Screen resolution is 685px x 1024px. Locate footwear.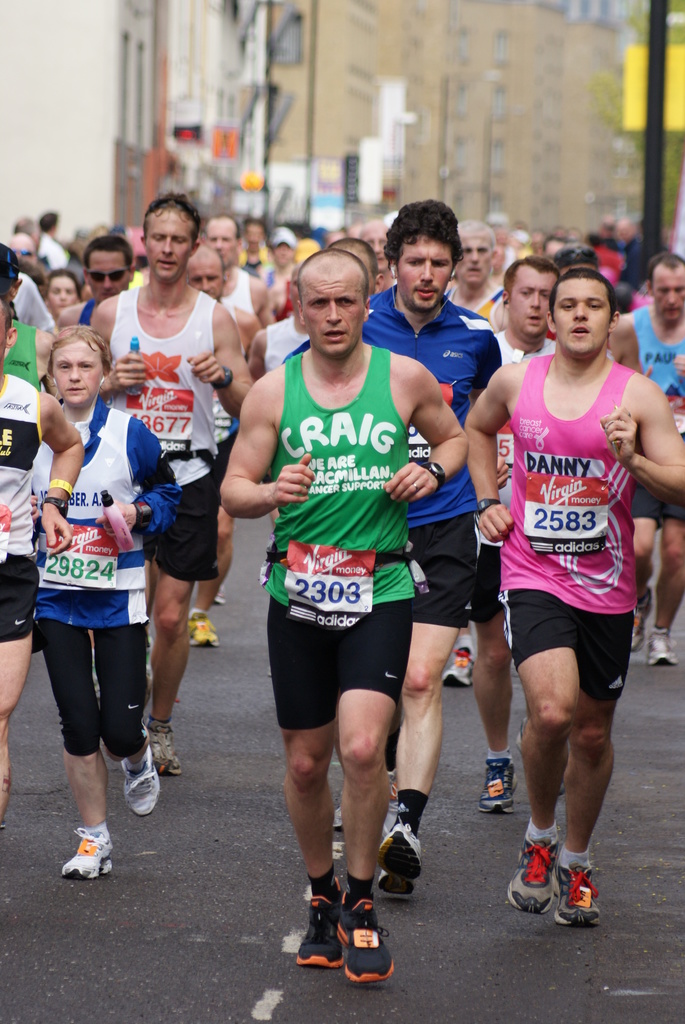
377,824,423,899.
